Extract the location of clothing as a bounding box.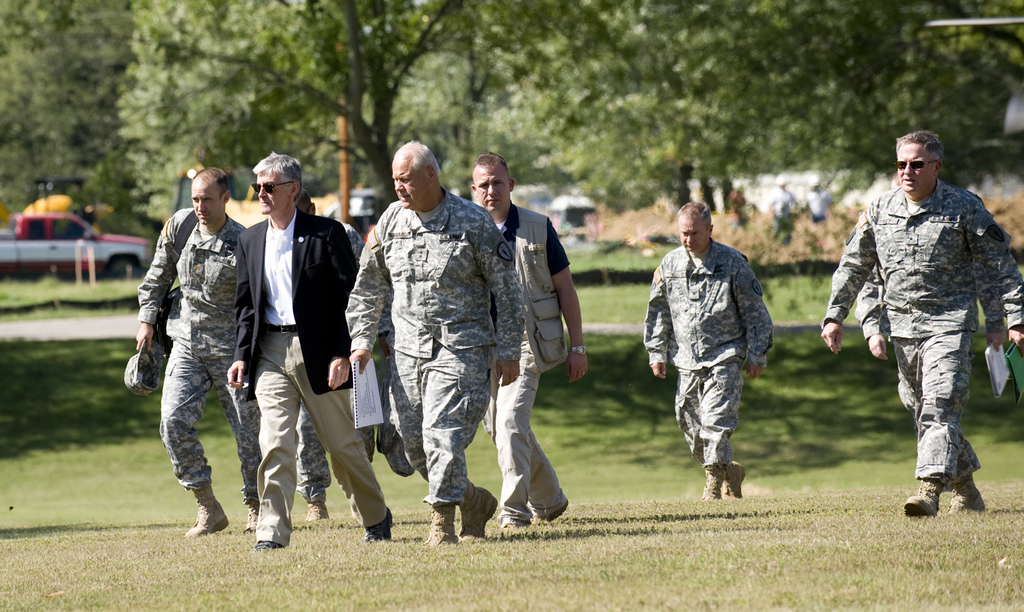
297/410/326/509.
